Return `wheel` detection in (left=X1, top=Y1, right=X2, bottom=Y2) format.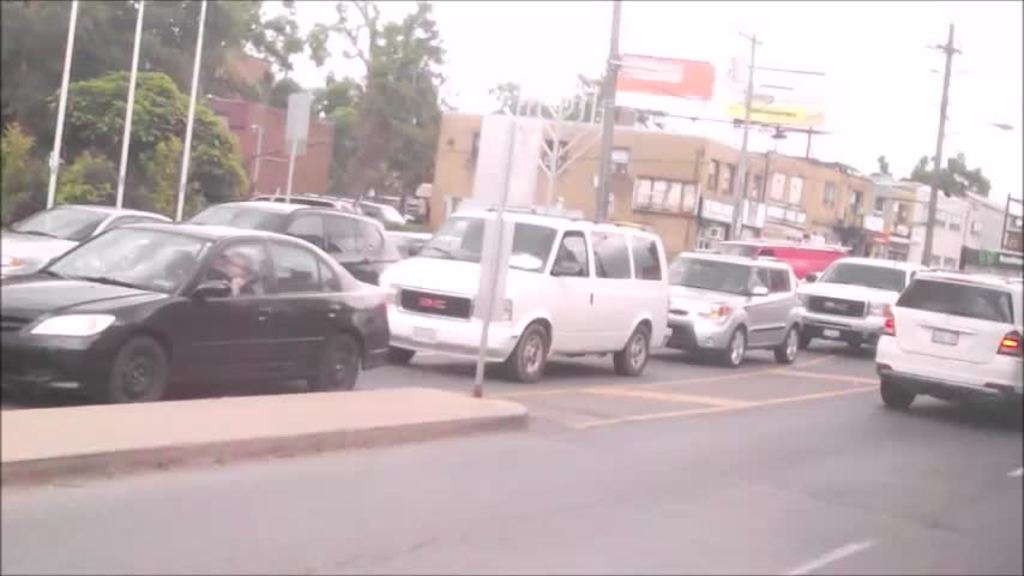
(left=877, top=372, right=922, bottom=412).
